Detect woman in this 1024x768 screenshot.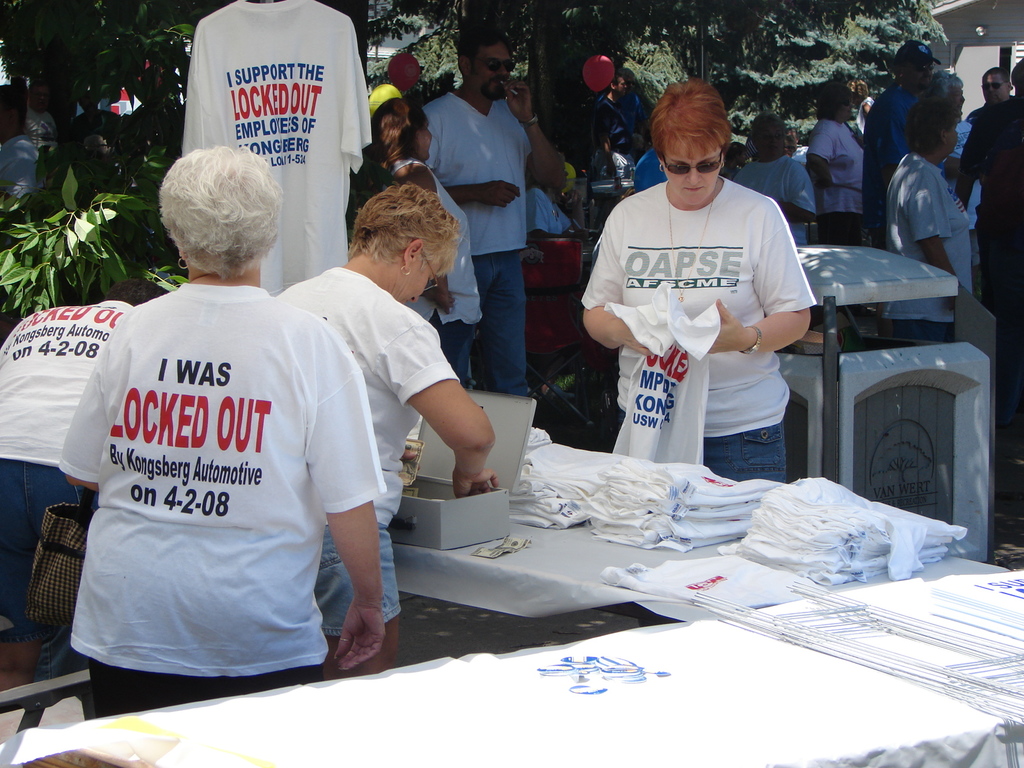
Detection: bbox=[730, 111, 822, 249].
